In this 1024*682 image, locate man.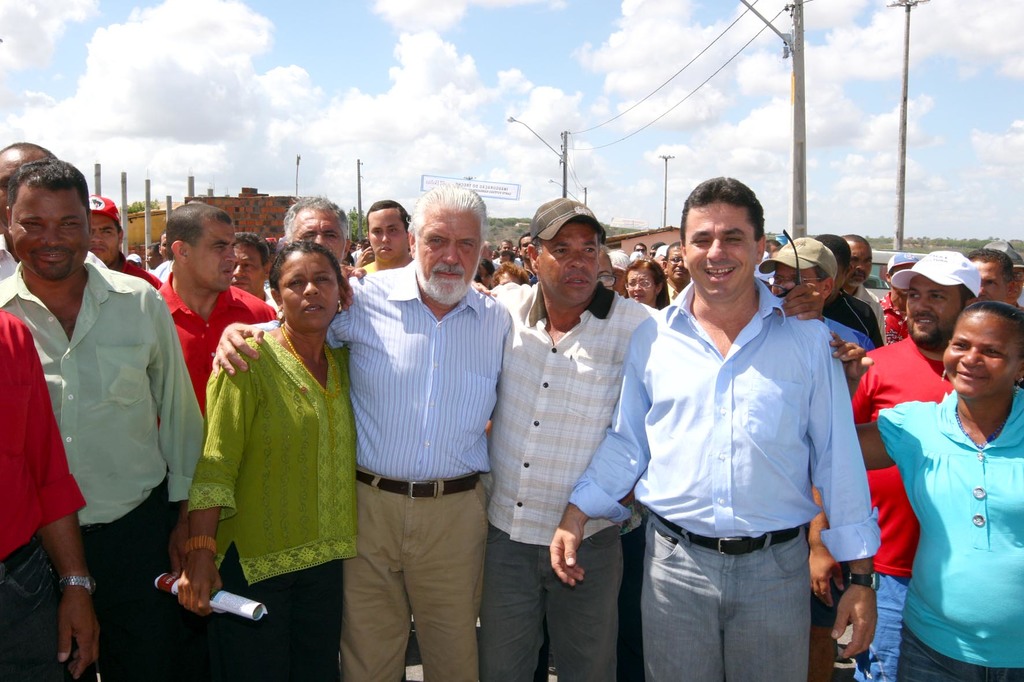
Bounding box: box=[234, 231, 280, 314].
